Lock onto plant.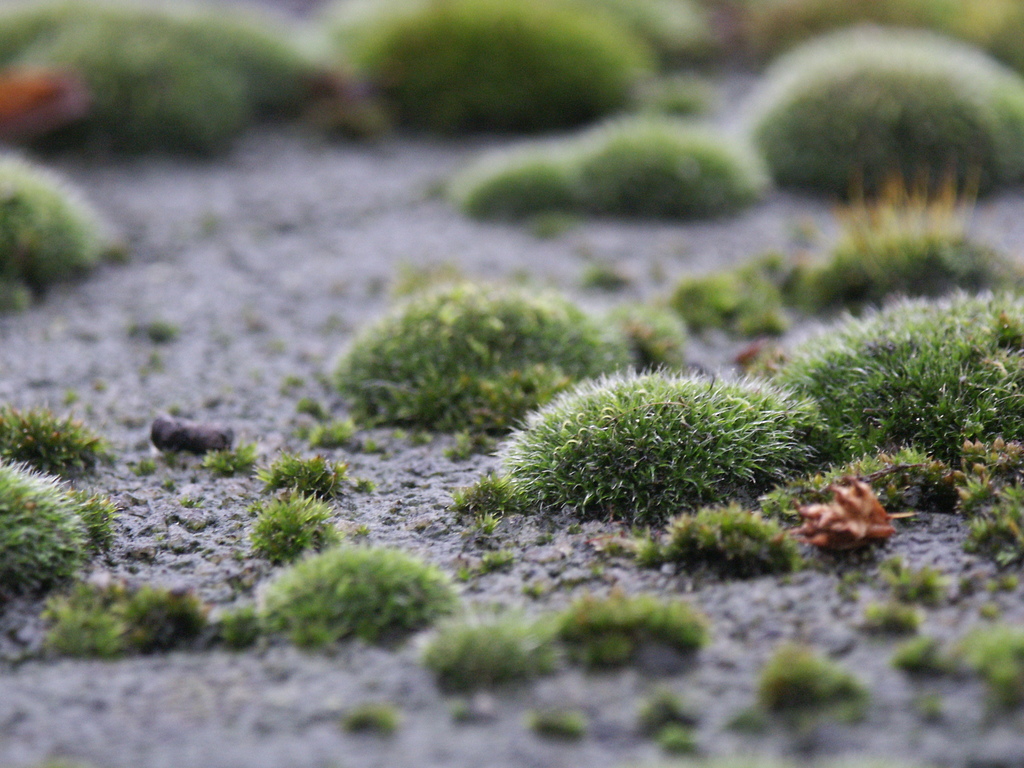
Locked: bbox(758, 286, 1023, 499).
